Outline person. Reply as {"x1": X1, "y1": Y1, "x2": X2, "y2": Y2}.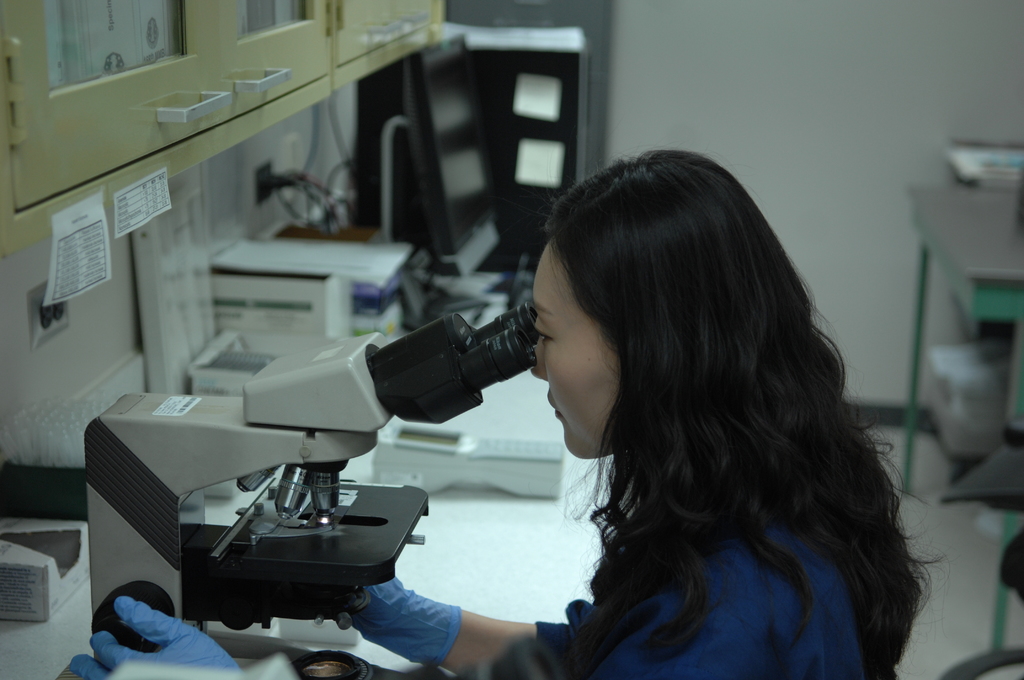
{"x1": 65, "y1": 156, "x2": 946, "y2": 677}.
